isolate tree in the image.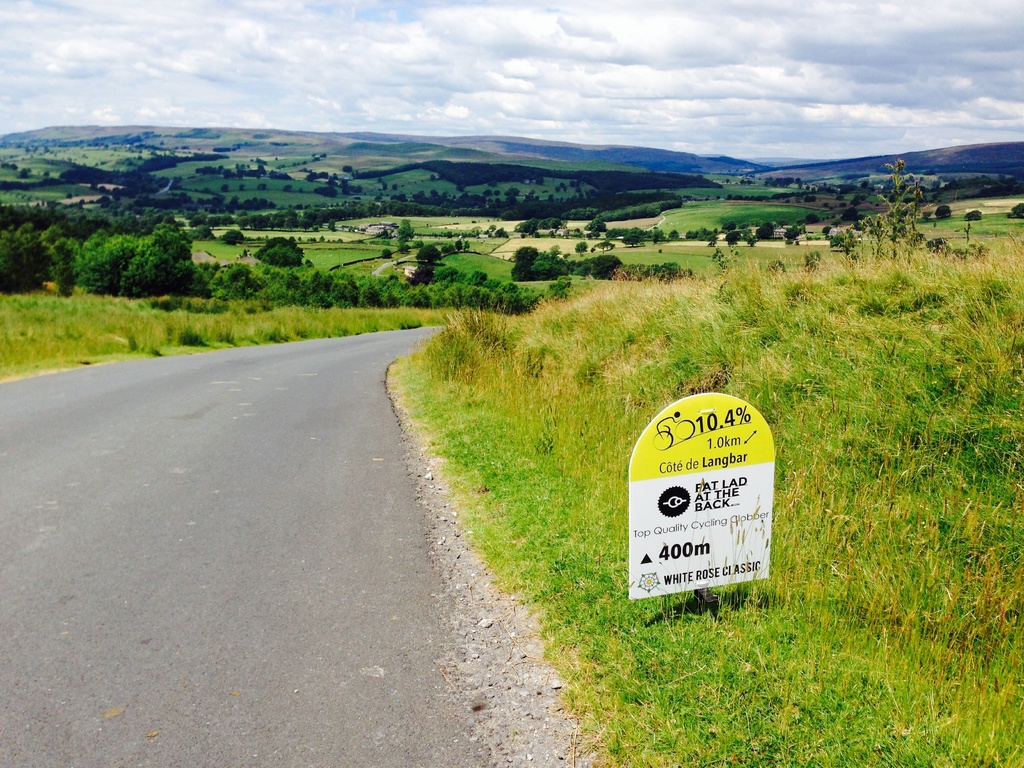
Isolated region: <box>764,176,792,188</box>.
